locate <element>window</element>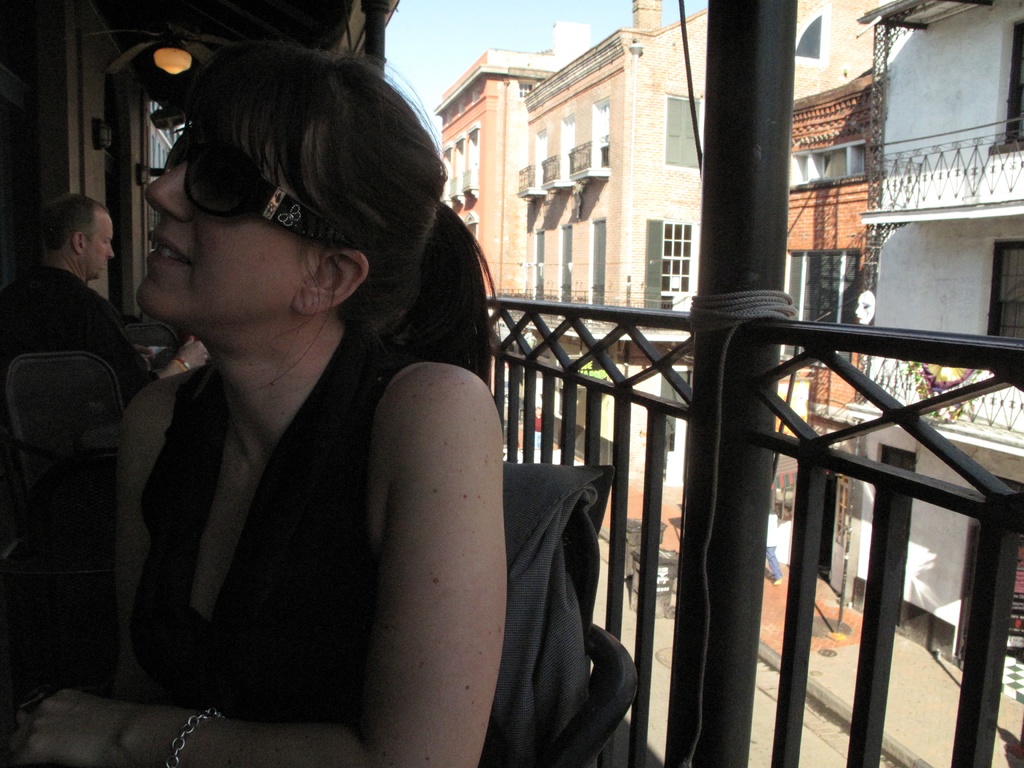
bbox=(989, 242, 1023, 353)
